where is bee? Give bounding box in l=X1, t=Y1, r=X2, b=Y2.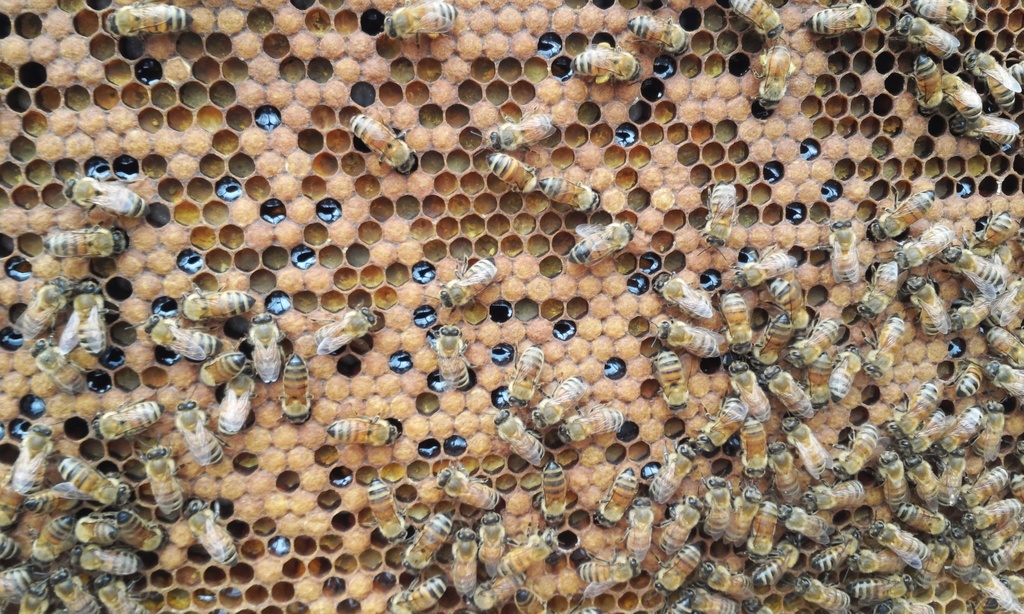
l=877, t=449, r=910, b=514.
